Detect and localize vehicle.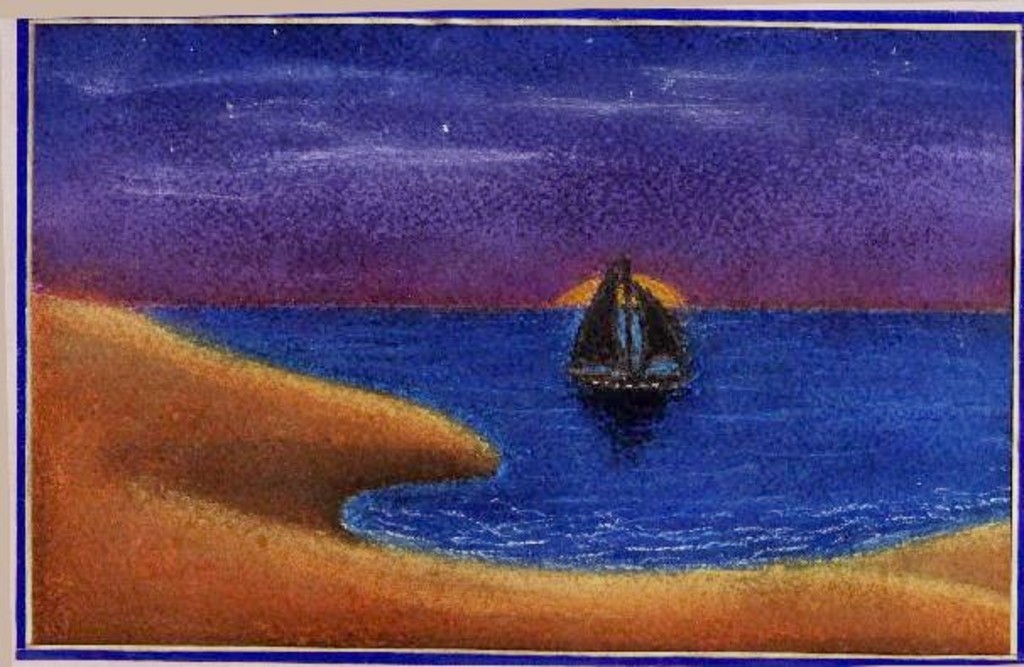
Localized at box=[556, 245, 691, 420].
